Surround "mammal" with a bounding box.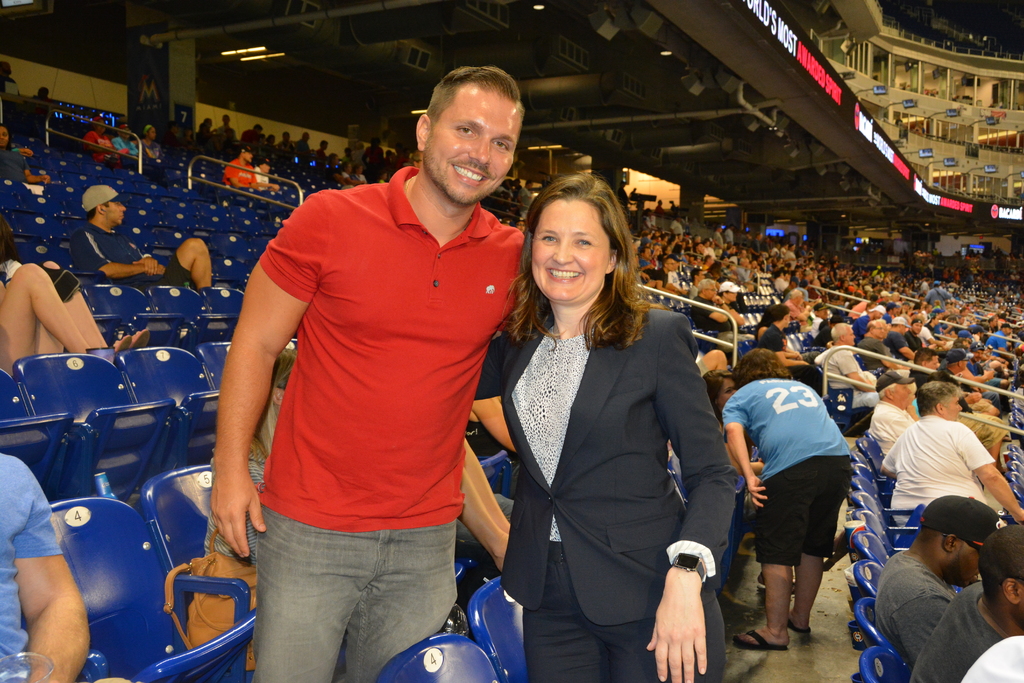
x1=34, y1=85, x2=54, y2=113.
